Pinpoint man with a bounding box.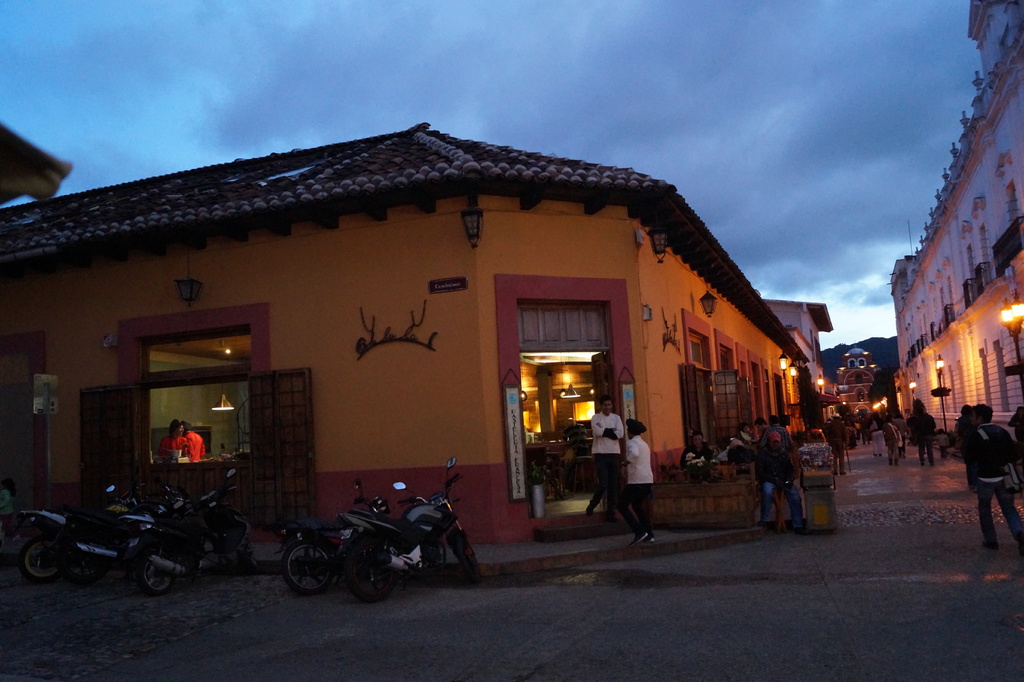
679, 431, 717, 481.
